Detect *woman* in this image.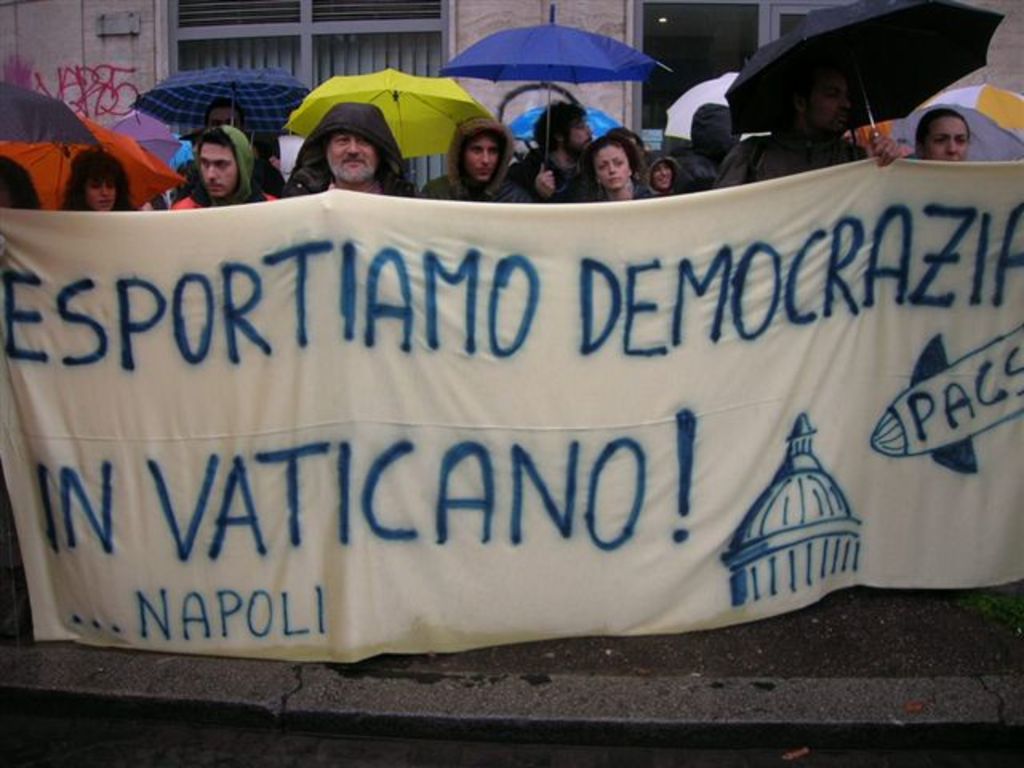
Detection: pyautogui.locateOnScreen(61, 149, 144, 211).
